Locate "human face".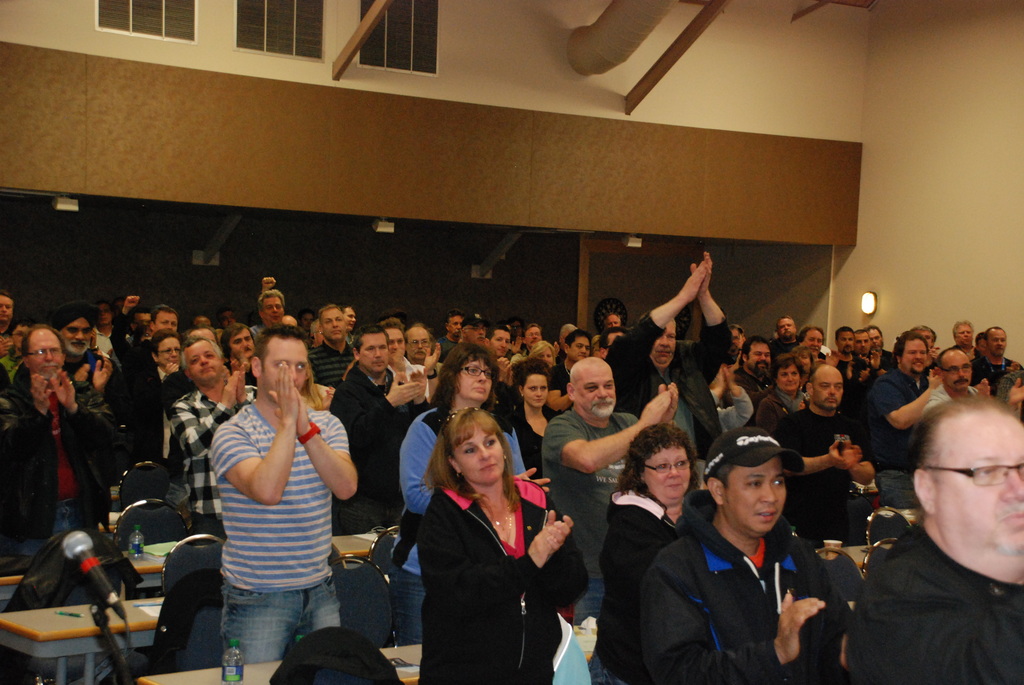
Bounding box: x1=266 y1=329 x2=307 y2=390.
